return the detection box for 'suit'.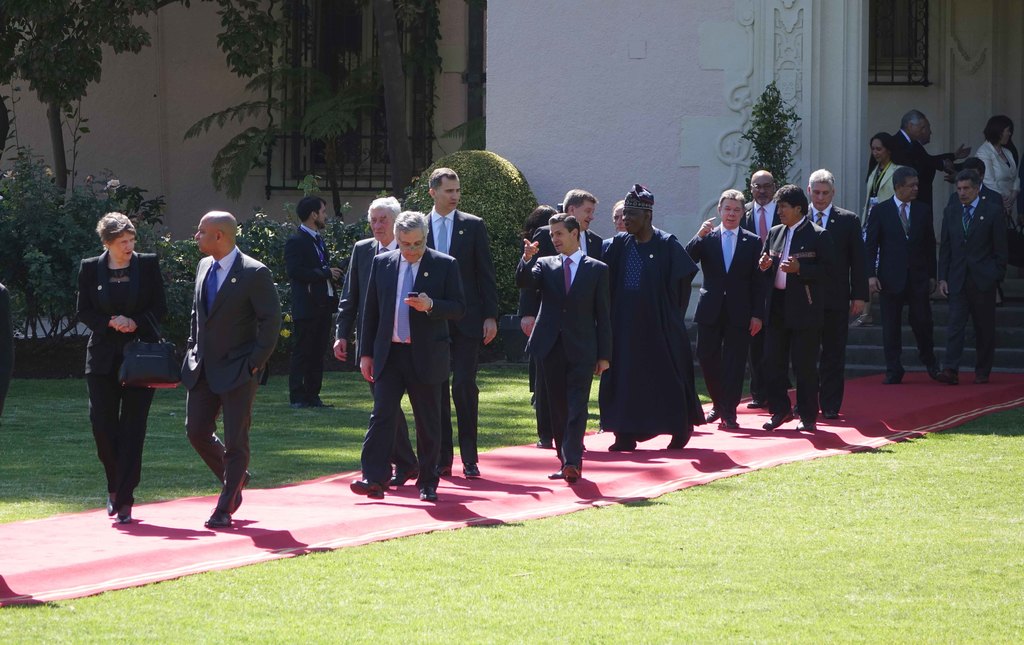
[947,184,997,206].
